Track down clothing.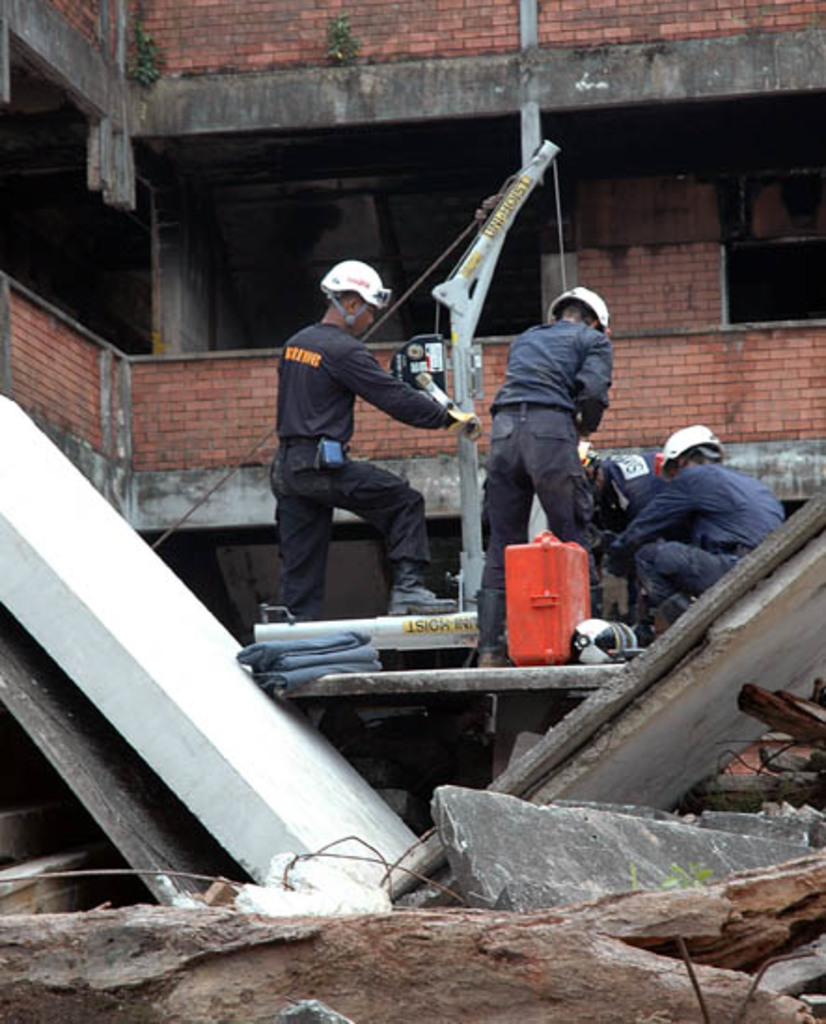
Tracked to {"left": 474, "top": 315, "right": 612, "bottom": 651}.
